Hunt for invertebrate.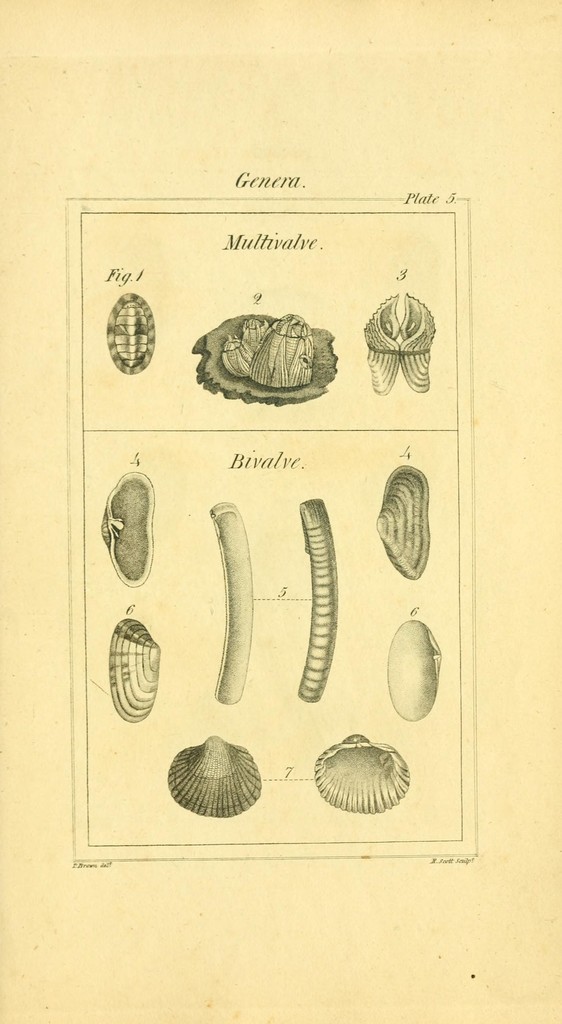
Hunted down at 107, 615, 156, 724.
